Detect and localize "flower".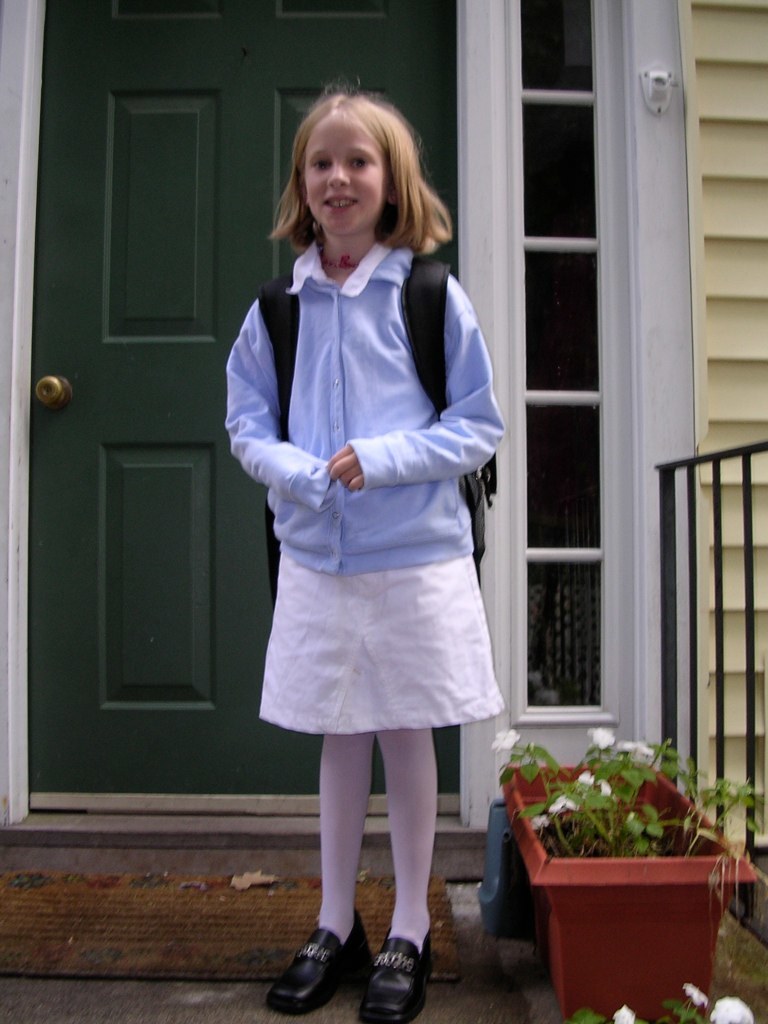
Localized at box(621, 735, 656, 768).
